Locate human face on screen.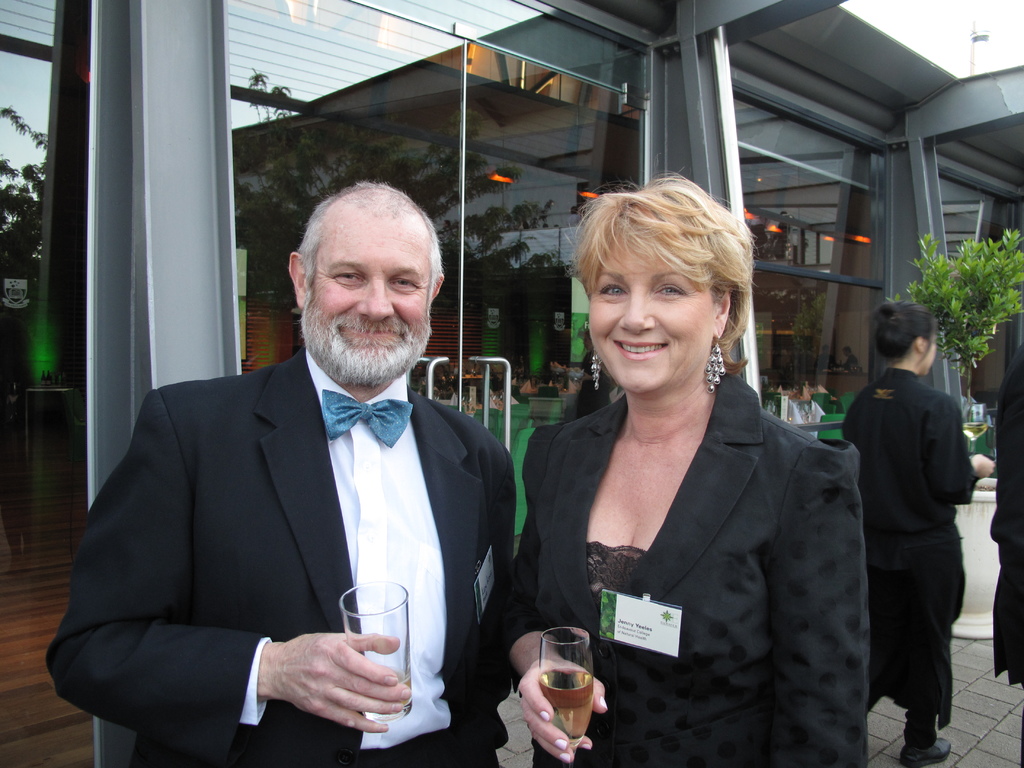
On screen at [left=588, top=236, right=705, bottom=388].
